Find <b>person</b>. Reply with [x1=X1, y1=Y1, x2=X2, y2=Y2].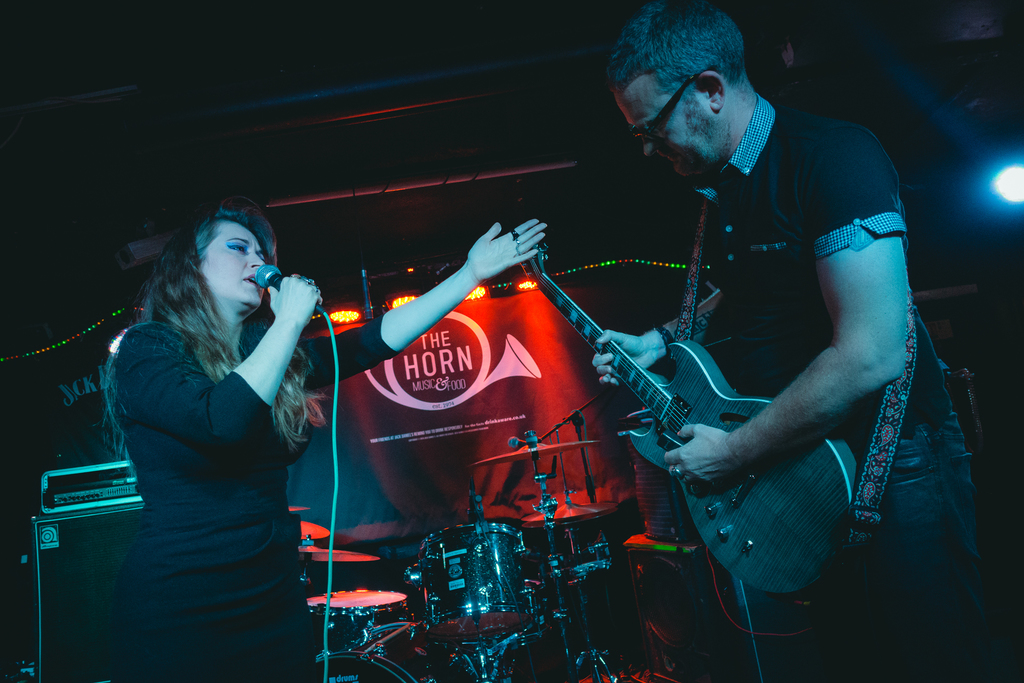
[x1=593, y1=0, x2=983, y2=682].
